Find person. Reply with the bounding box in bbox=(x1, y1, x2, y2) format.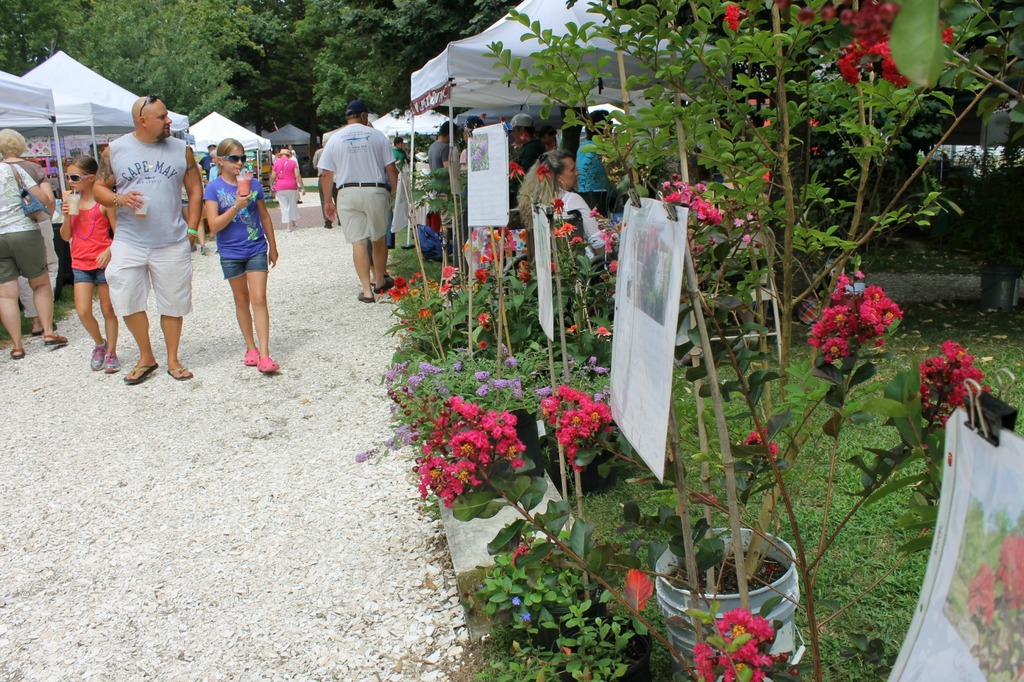
bbox=(516, 144, 608, 271).
